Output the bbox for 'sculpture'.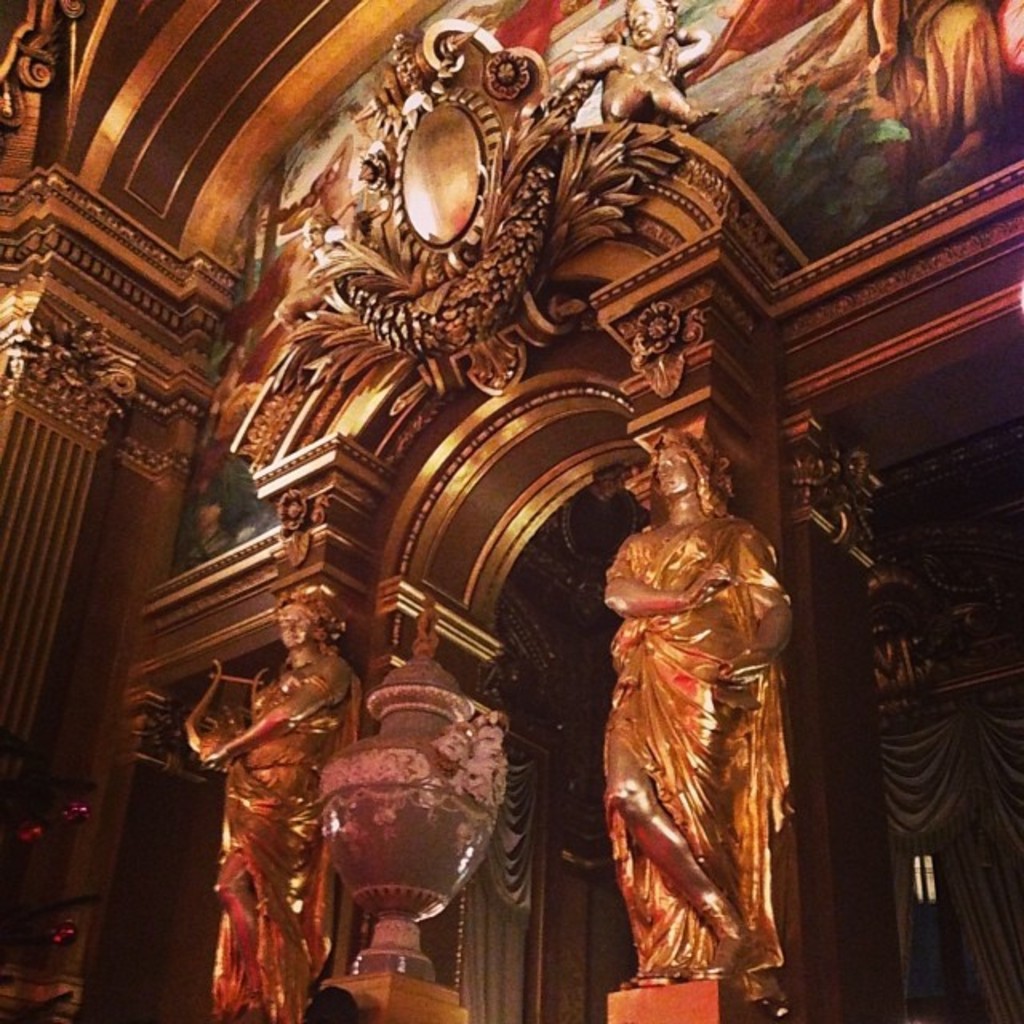
box(590, 430, 800, 1022).
